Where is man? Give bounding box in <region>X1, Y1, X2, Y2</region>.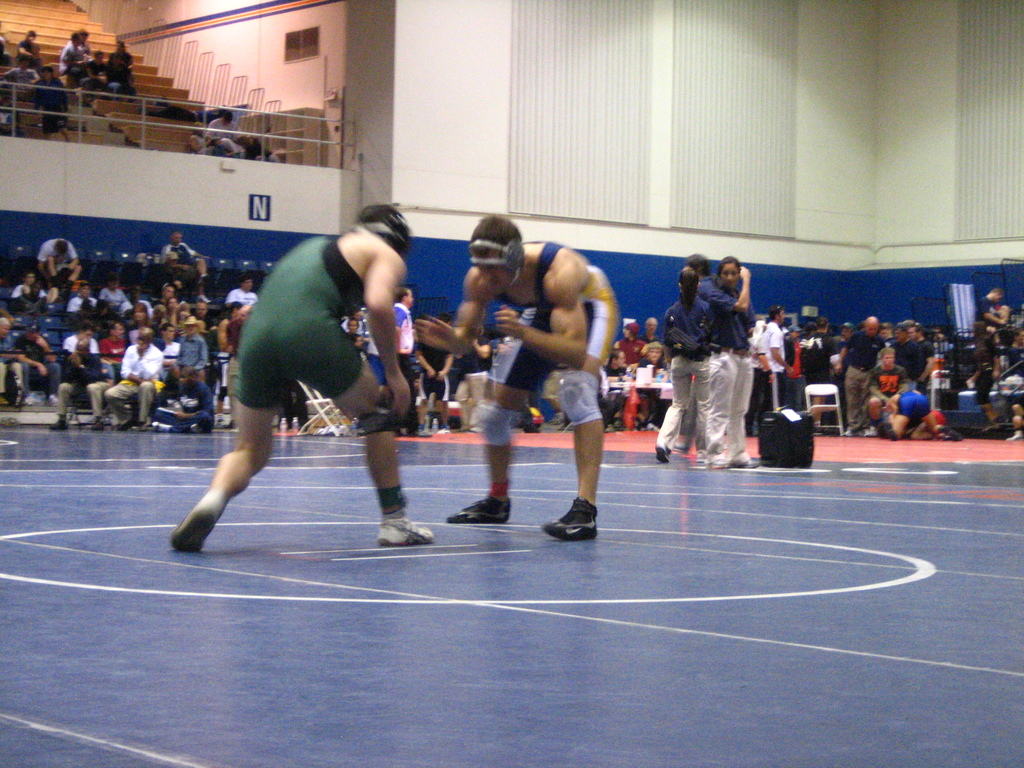
<region>751, 304, 794, 420</region>.
